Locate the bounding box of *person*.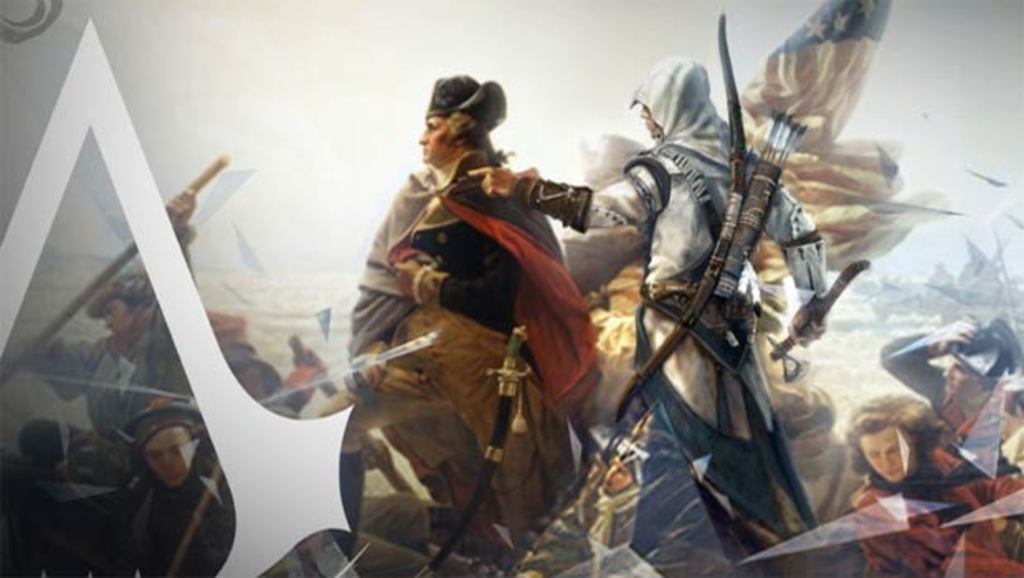
Bounding box: locate(352, 101, 590, 577).
